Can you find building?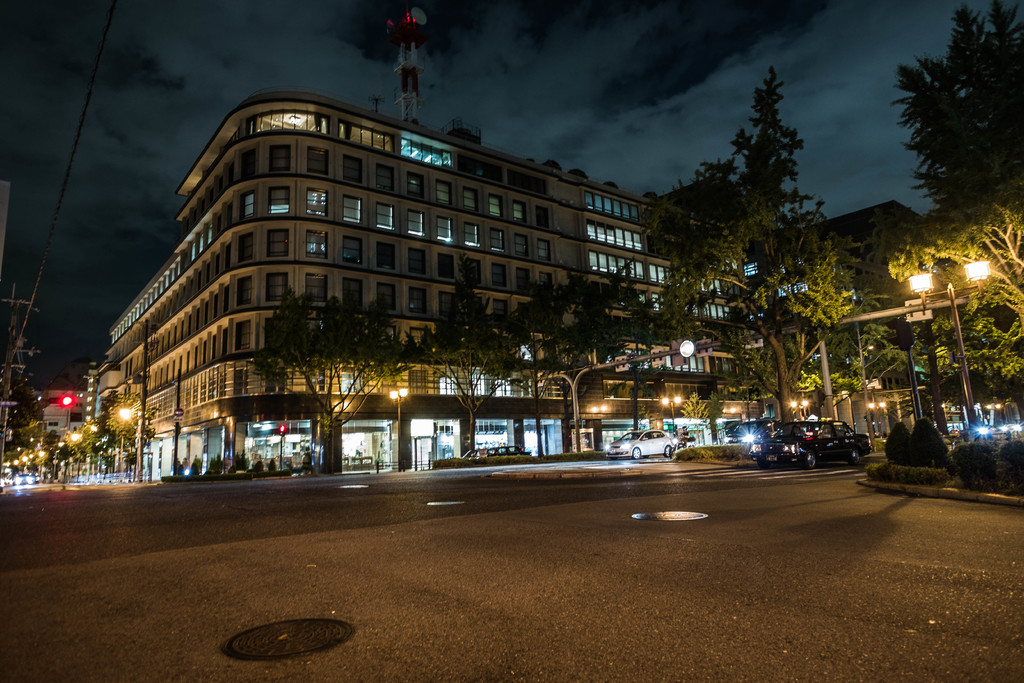
Yes, bounding box: bbox=[77, 2, 812, 473].
